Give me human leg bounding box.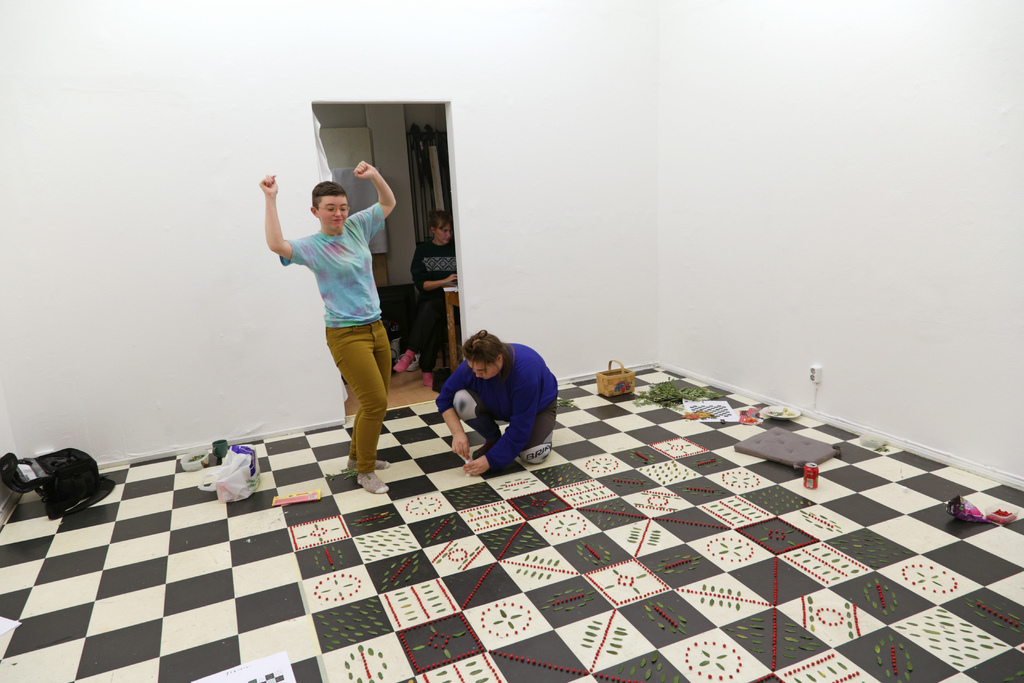
pyautogui.locateOnScreen(324, 321, 394, 494).
